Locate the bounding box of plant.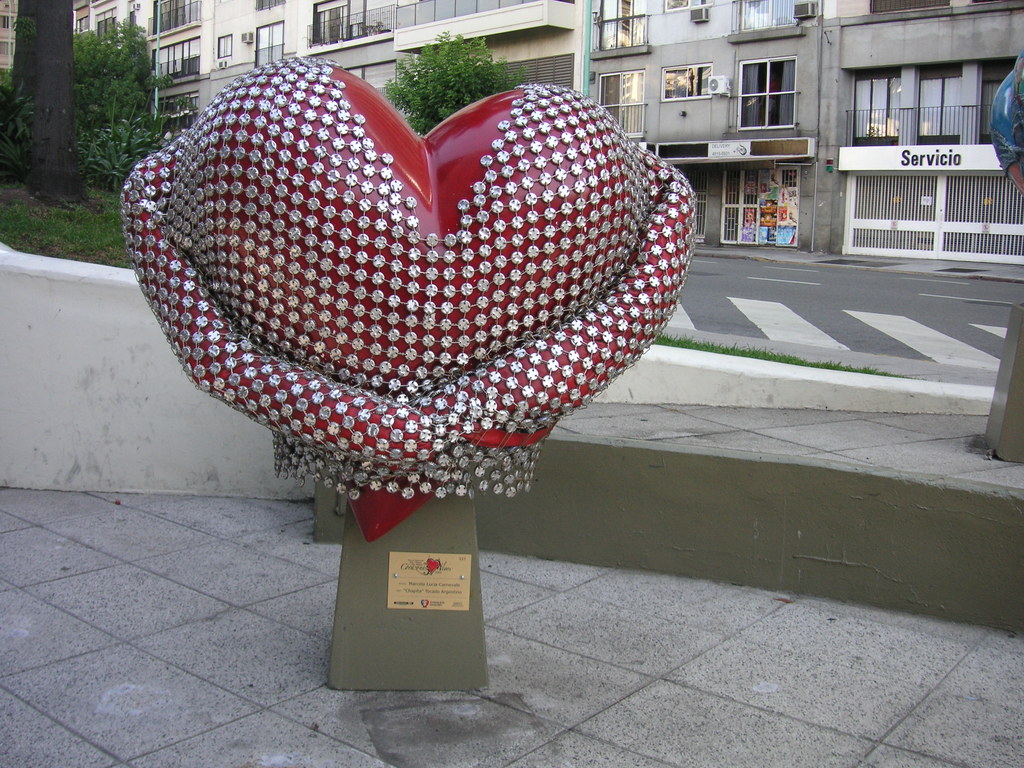
Bounding box: (76, 97, 170, 190).
